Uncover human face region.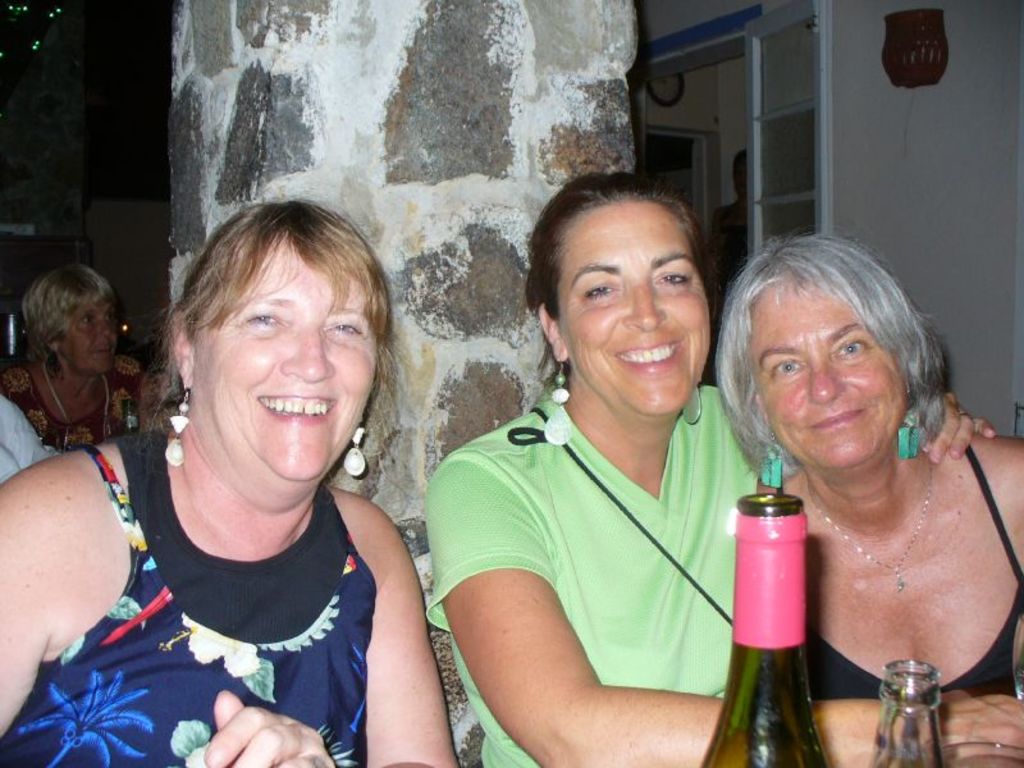
Uncovered: box=[59, 301, 118, 376].
